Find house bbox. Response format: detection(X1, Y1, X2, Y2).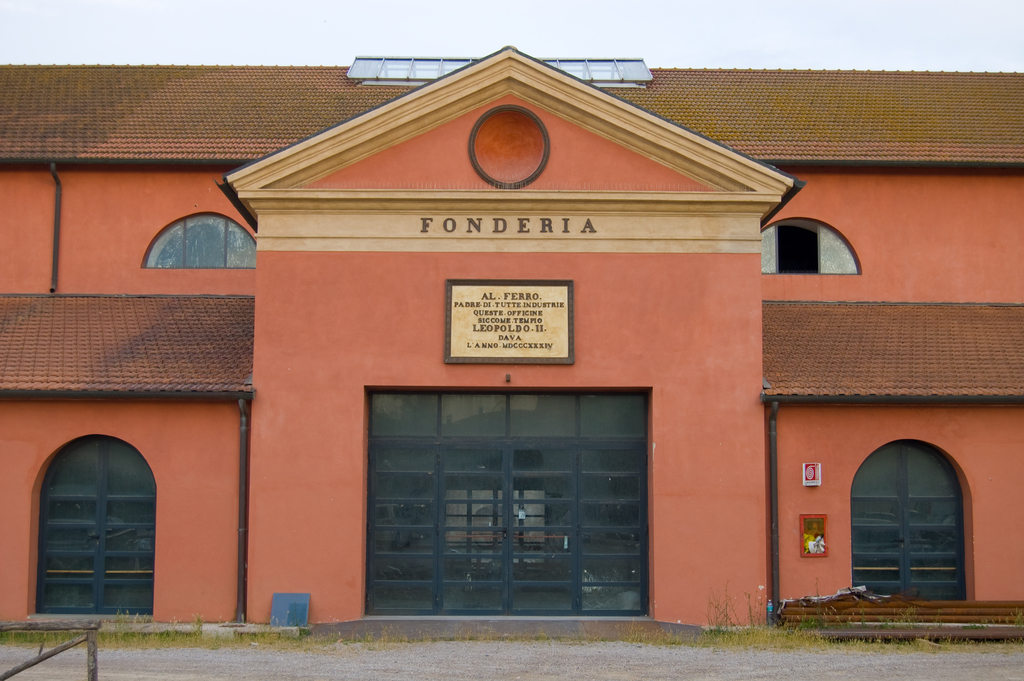
detection(0, 45, 1023, 650).
